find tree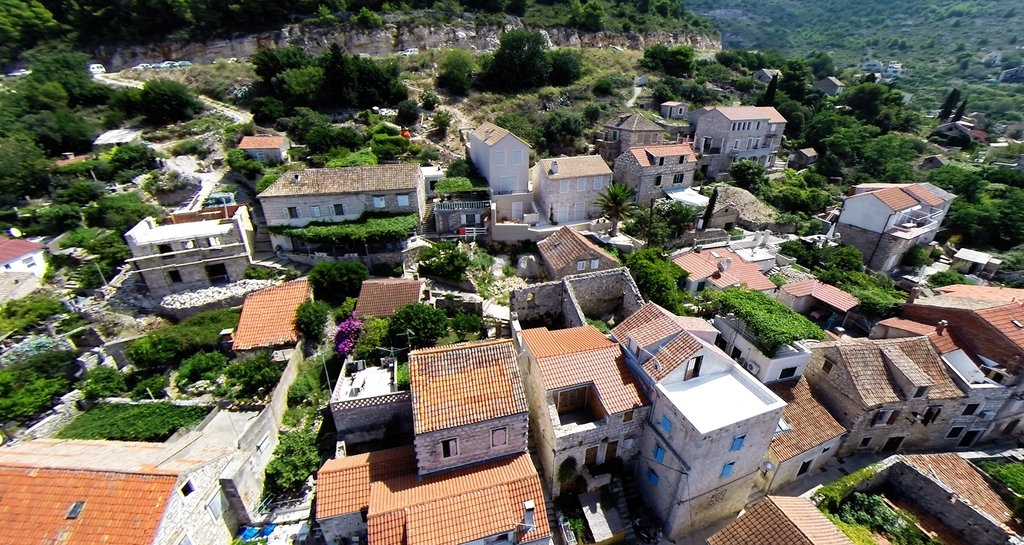
box=[280, 110, 360, 155]
